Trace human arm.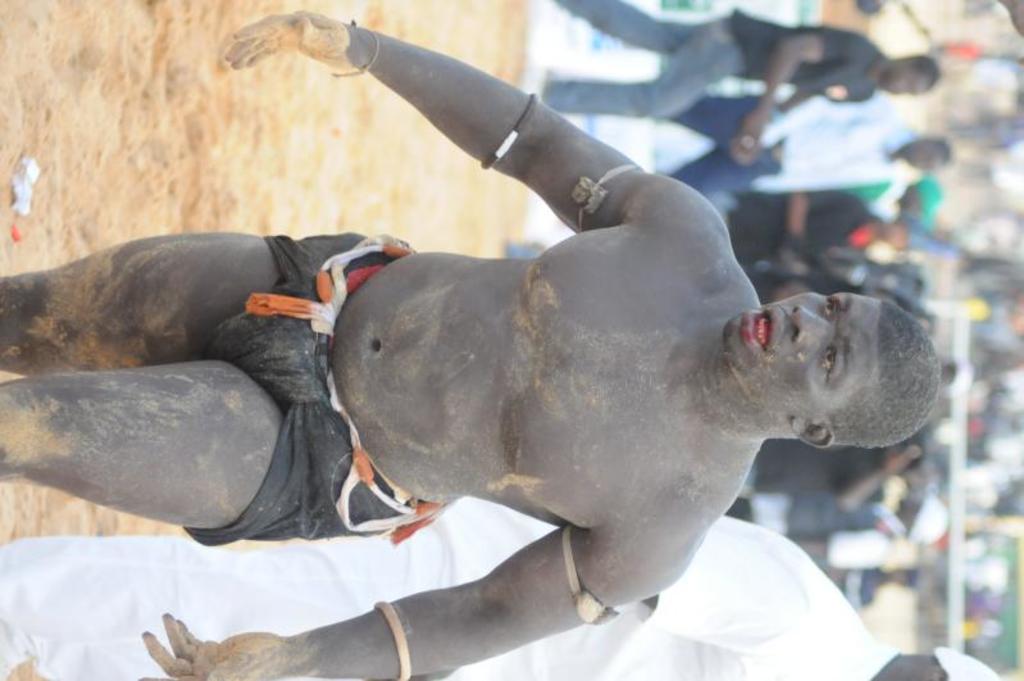
Traced to 725,26,845,171.
